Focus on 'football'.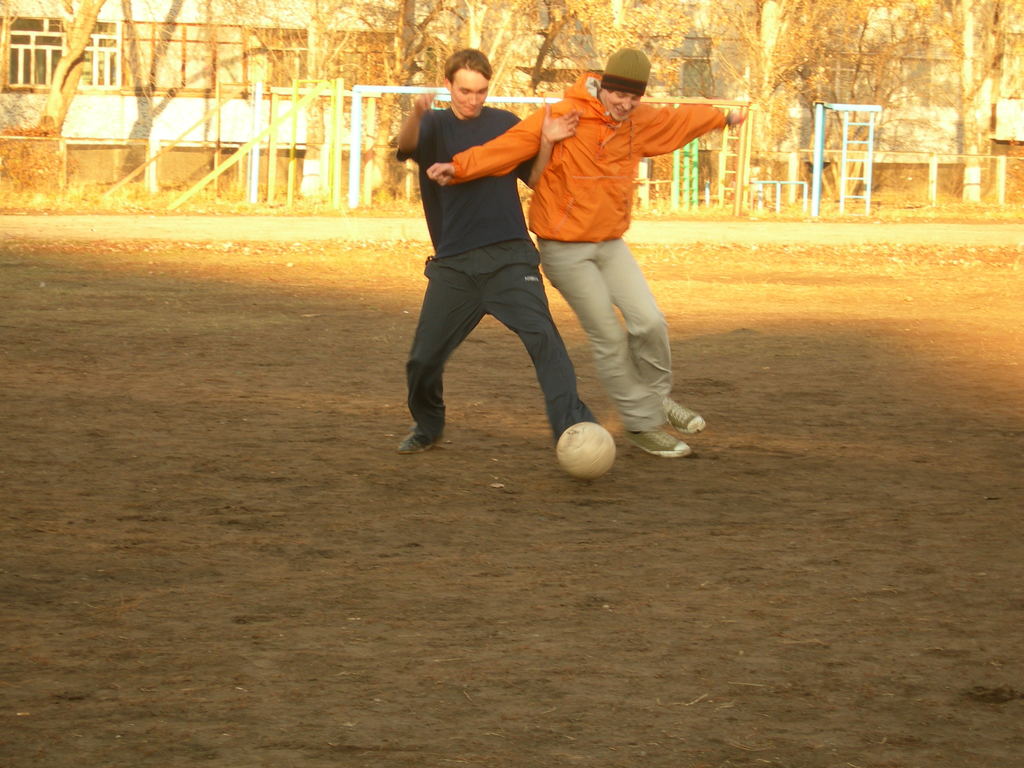
Focused at <bbox>557, 417, 615, 481</bbox>.
